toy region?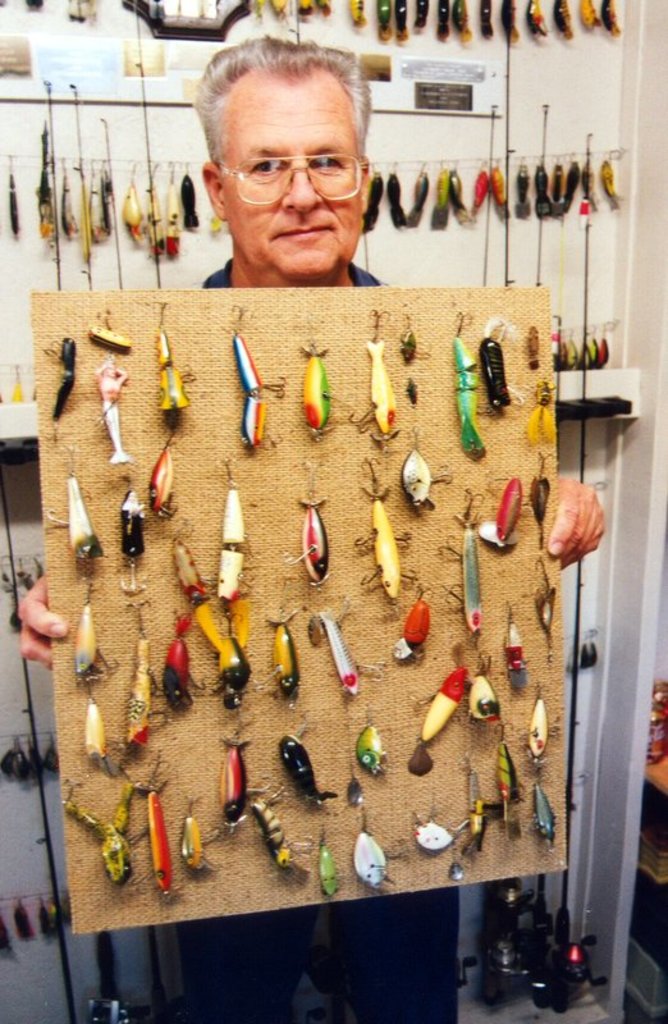
left=397, top=600, right=424, bottom=659
